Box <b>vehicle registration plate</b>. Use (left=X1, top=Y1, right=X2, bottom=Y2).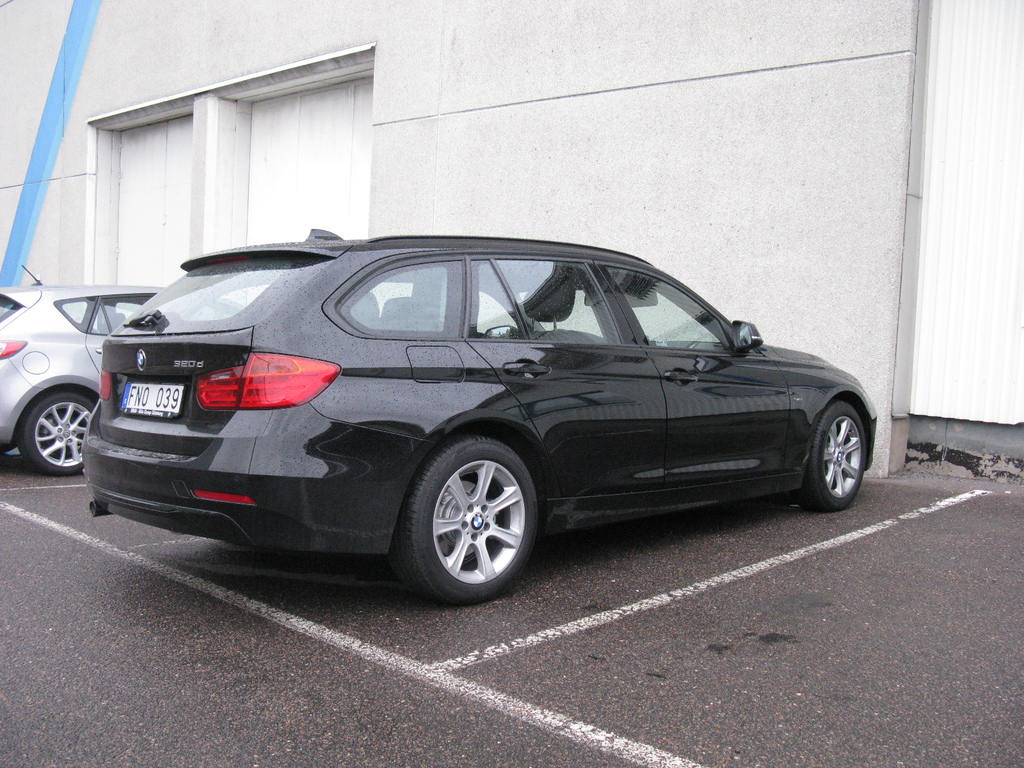
(left=117, top=377, right=184, bottom=420).
